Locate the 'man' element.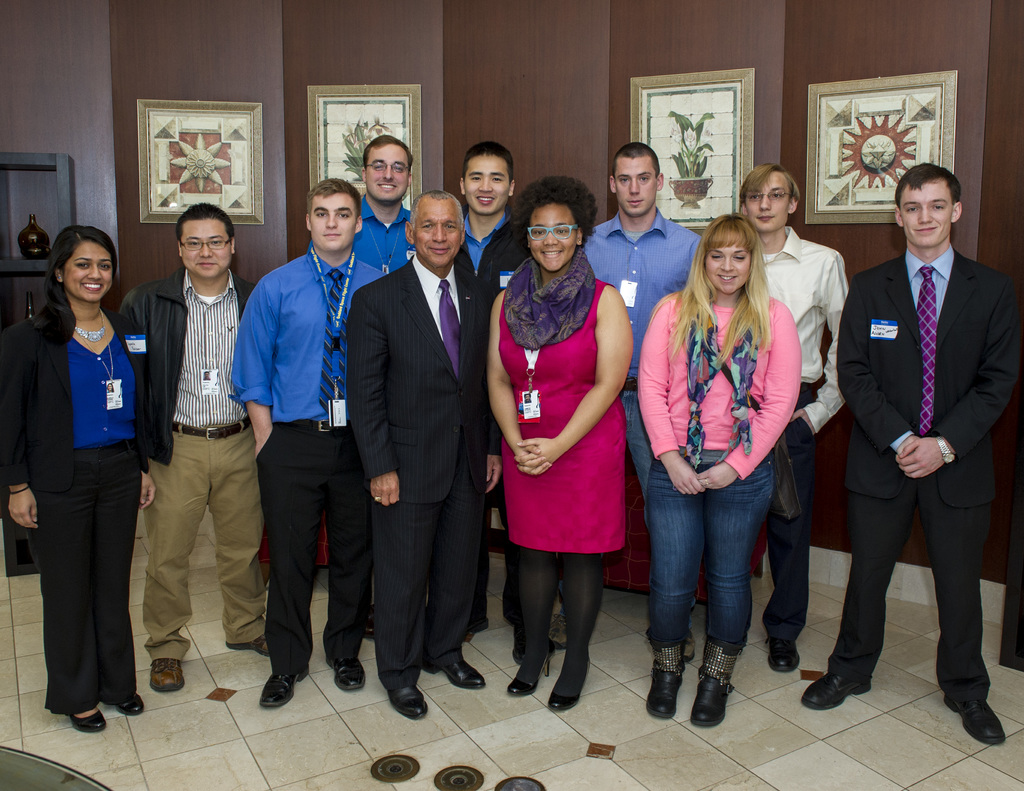
Element bbox: [735,163,851,672].
